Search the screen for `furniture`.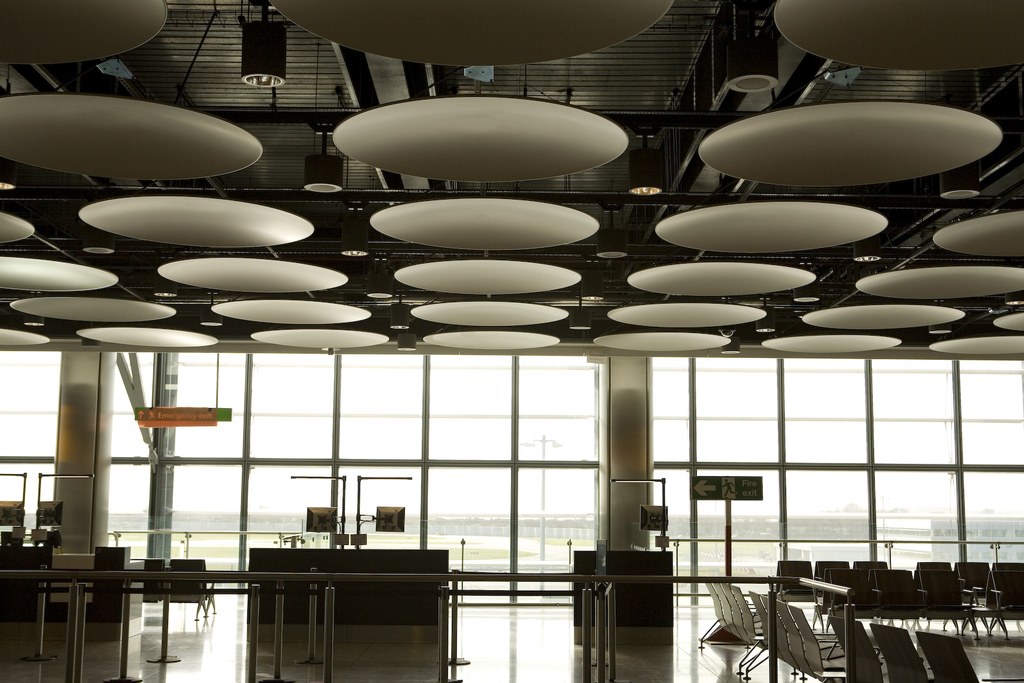
Found at l=125, t=557, r=219, b=614.
